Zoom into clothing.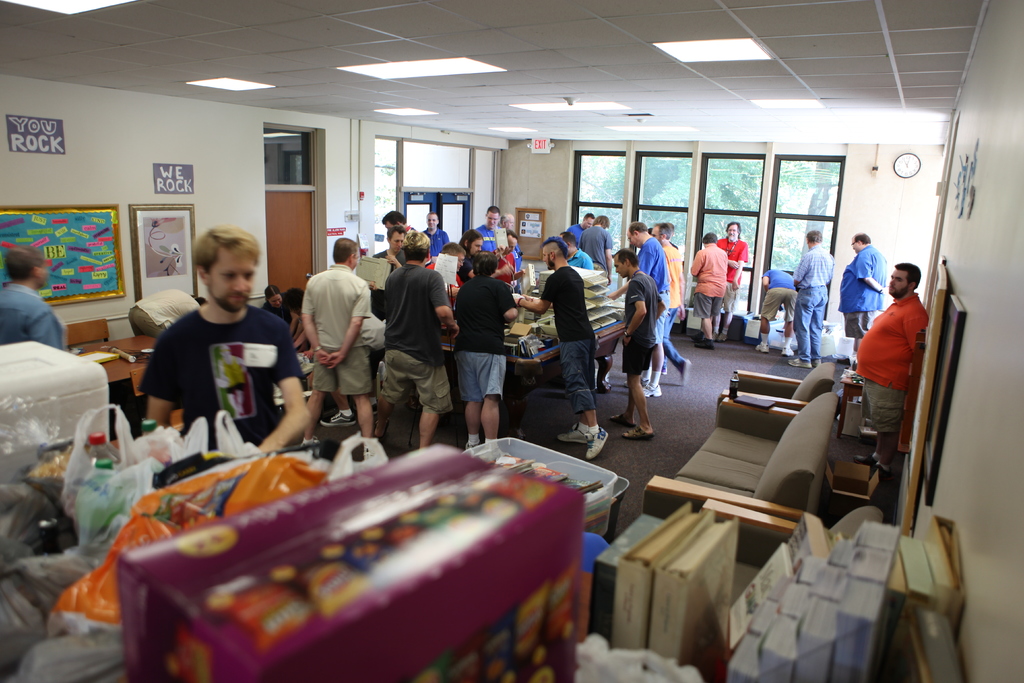
Zoom target: (x1=545, y1=265, x2=610, y2=425).
